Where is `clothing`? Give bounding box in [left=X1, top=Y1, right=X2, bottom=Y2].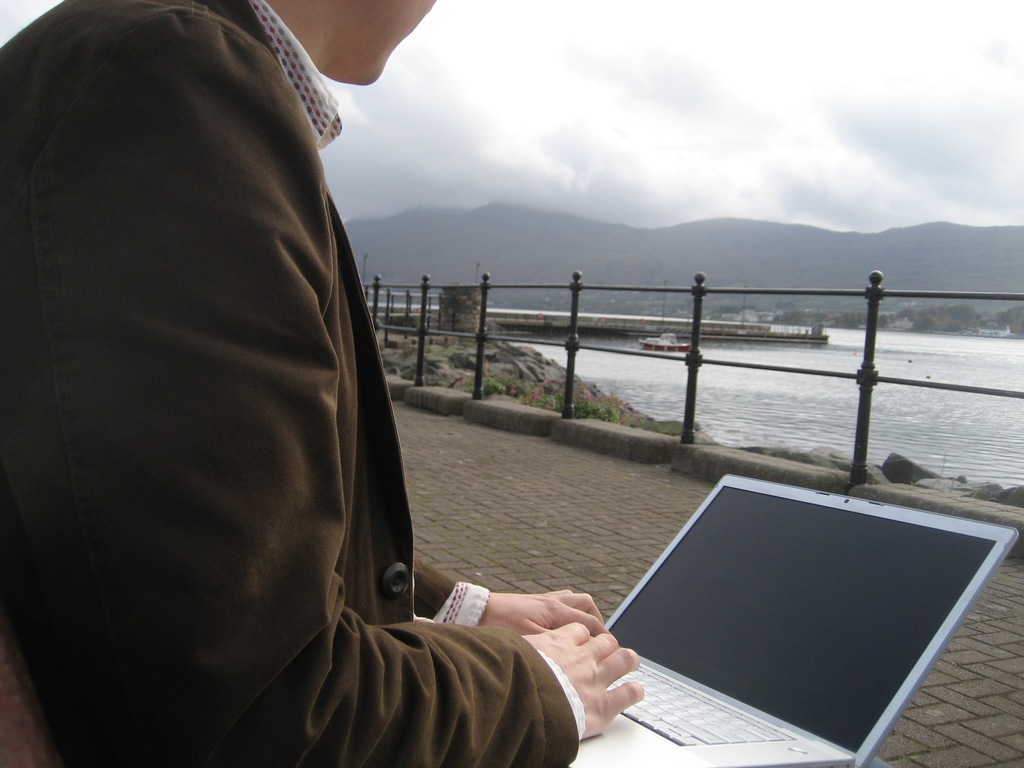
[left=6, top=0, right=454, bottom=767].
